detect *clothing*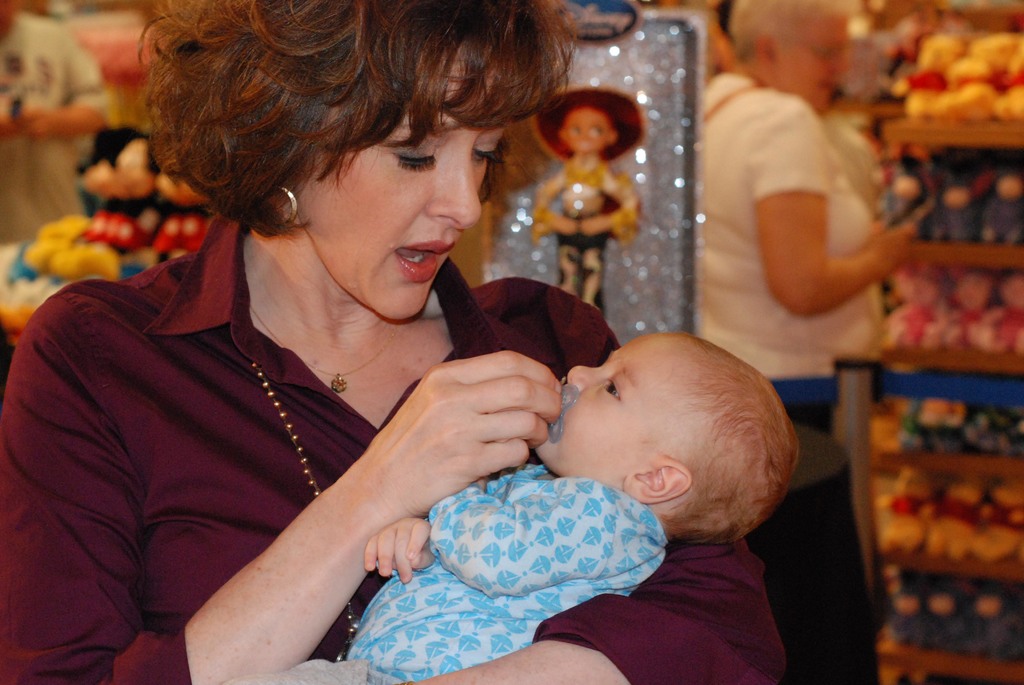
<bbox>339, 446, 676, 684</bbox>
